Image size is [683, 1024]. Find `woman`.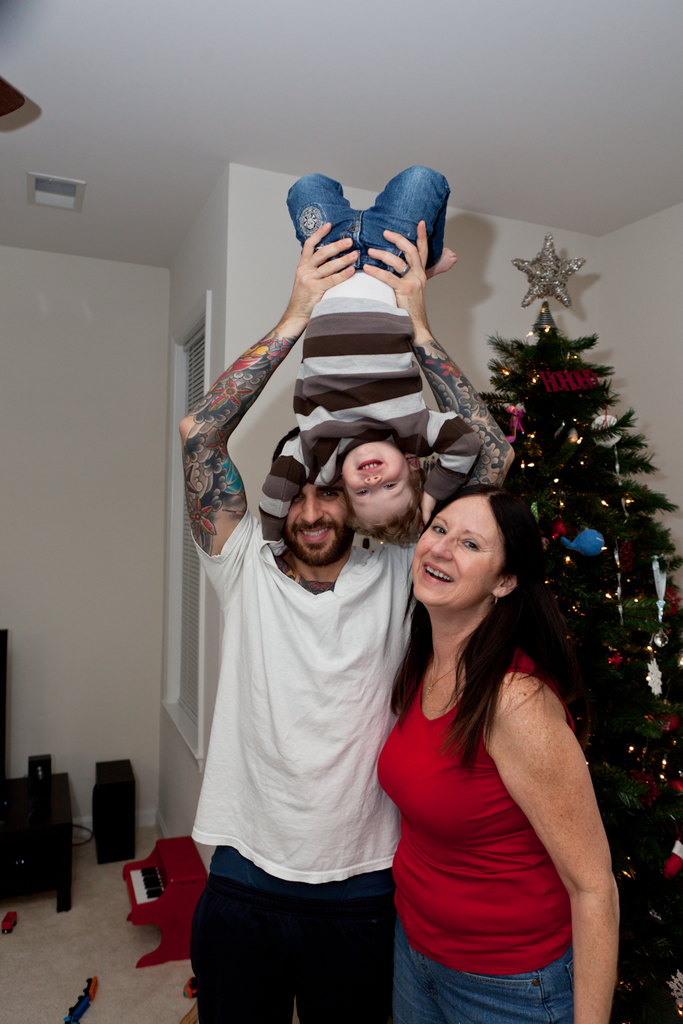
Rect(365, 423, 621, 1023).
